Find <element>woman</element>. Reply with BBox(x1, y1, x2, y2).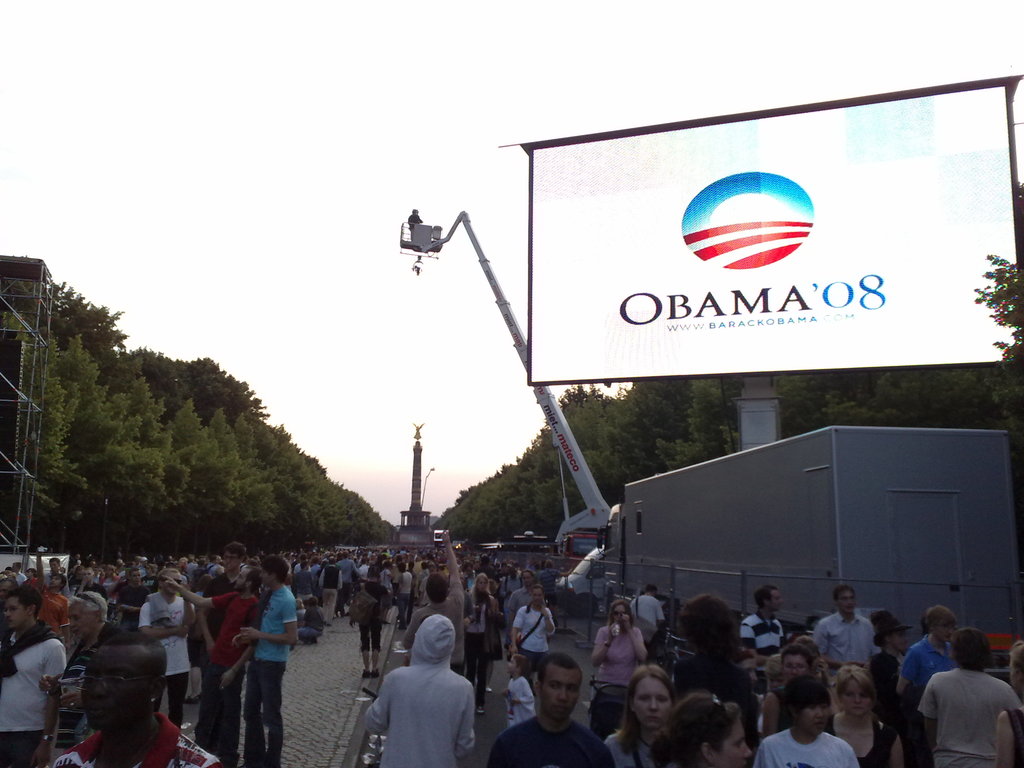
BBox(865, 615, 906, 690).
